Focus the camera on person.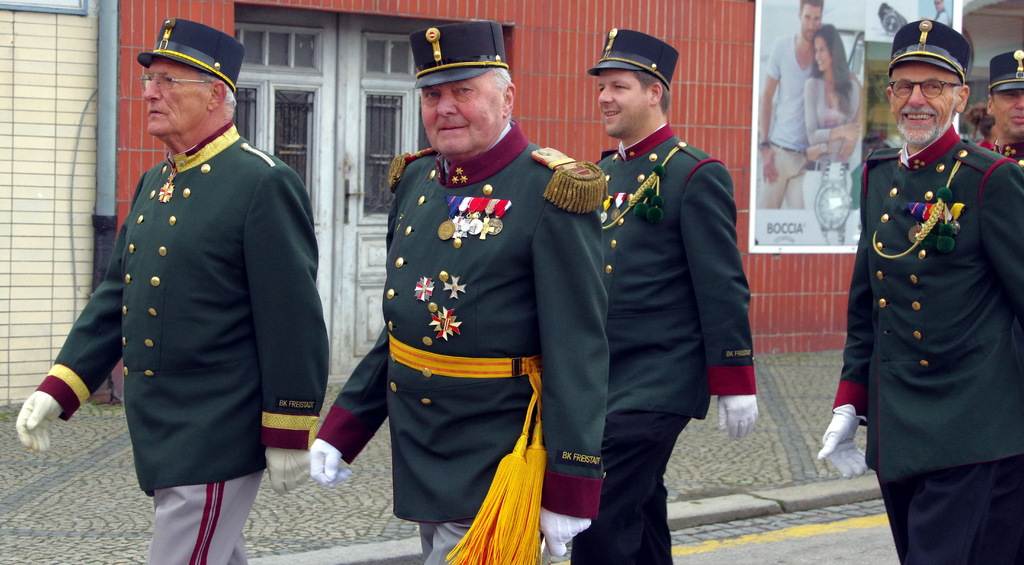
Focus region: 571:23:762:564.
